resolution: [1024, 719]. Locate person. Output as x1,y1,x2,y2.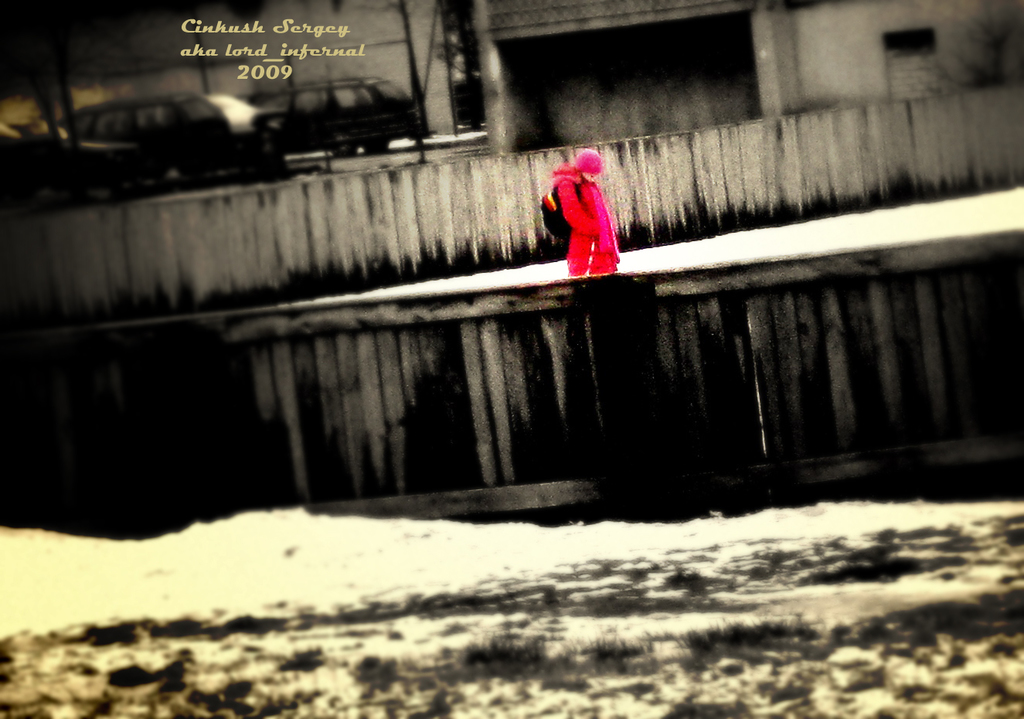
554,131,631,274.
